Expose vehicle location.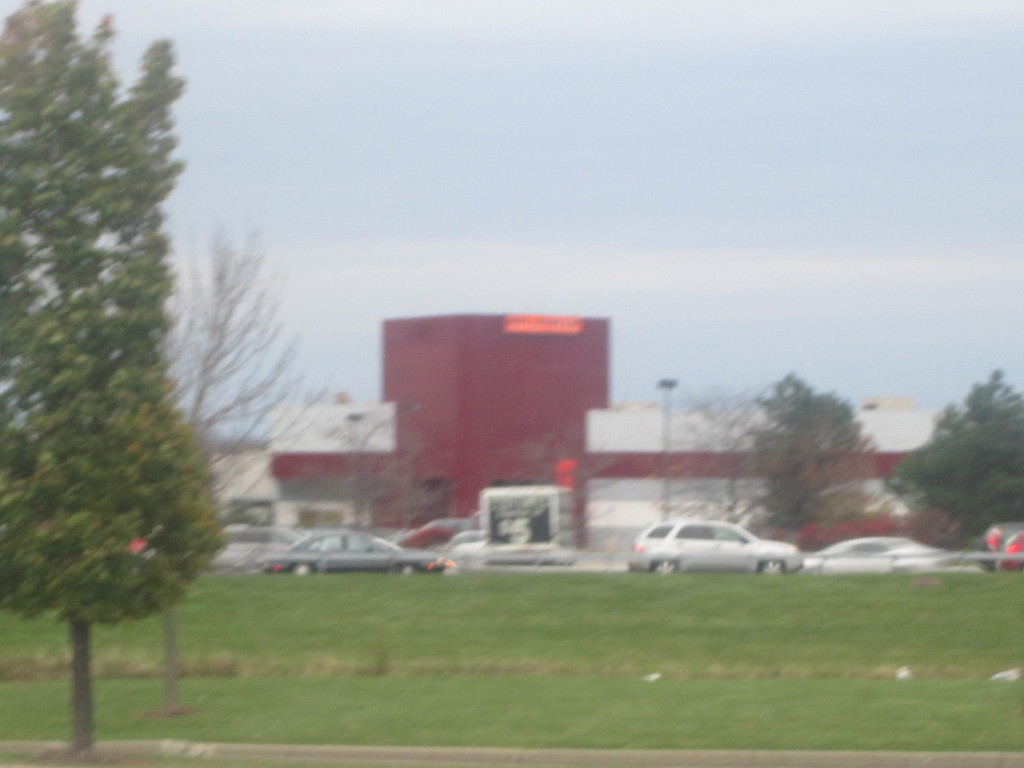
Exposed at locate(627, 518, 804, 573).
